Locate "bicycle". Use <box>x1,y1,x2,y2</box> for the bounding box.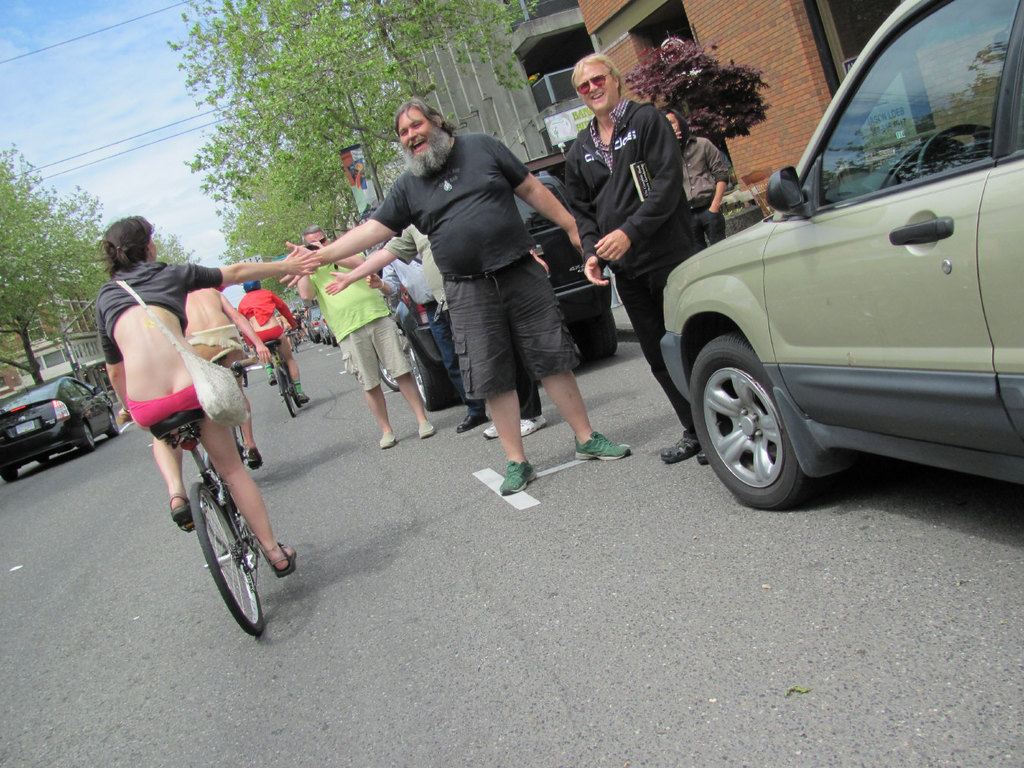
<box>246,323,299,421</box>.
